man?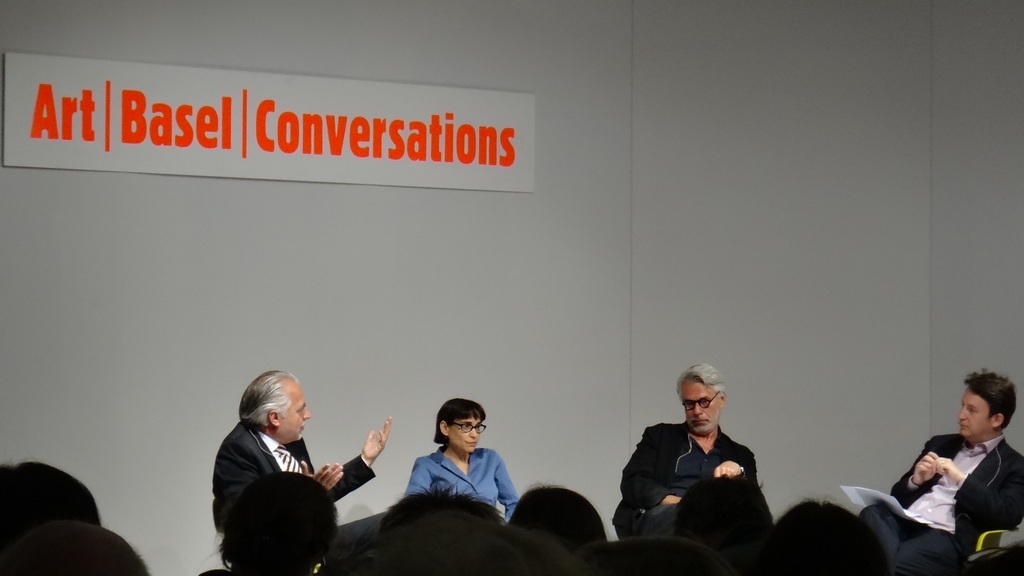
[851,357,1023,575]
